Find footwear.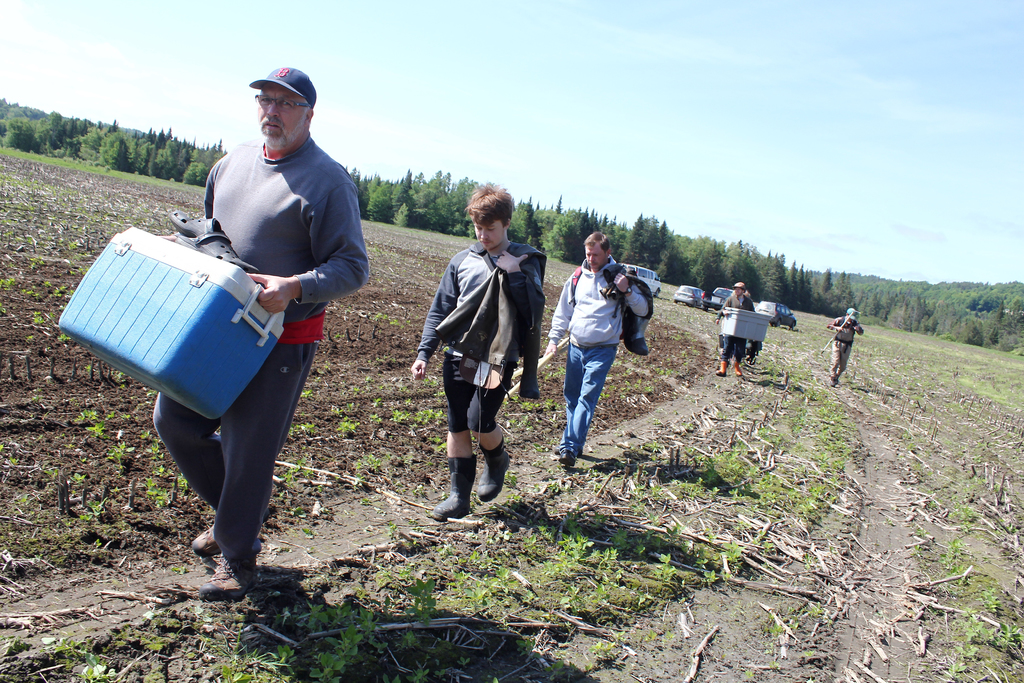
[x1=435, y1=445, x2=500, y2=525].
